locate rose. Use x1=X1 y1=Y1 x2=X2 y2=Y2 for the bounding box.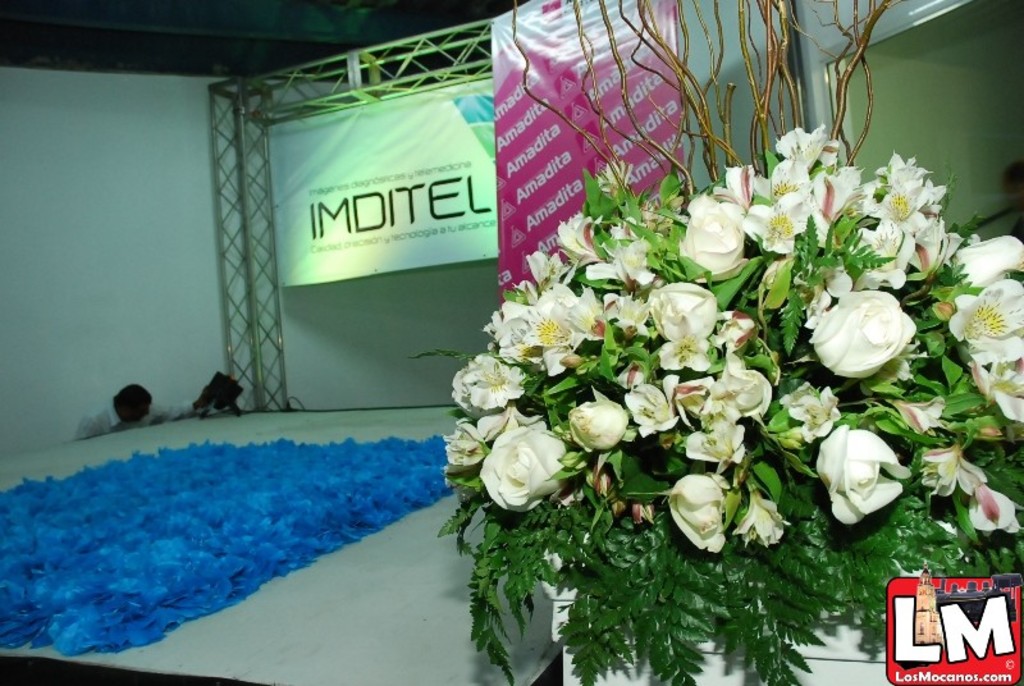
x1=568 y1=385 x2=631 y2=451.
